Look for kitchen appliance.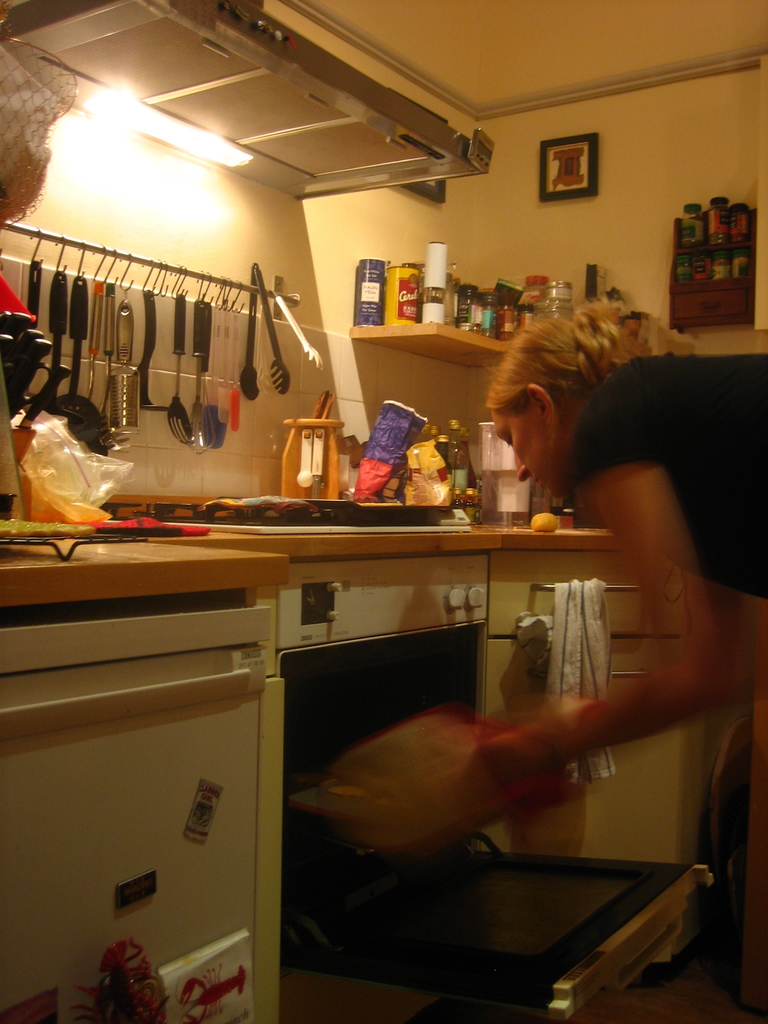
Found: [387,265,420,319].
